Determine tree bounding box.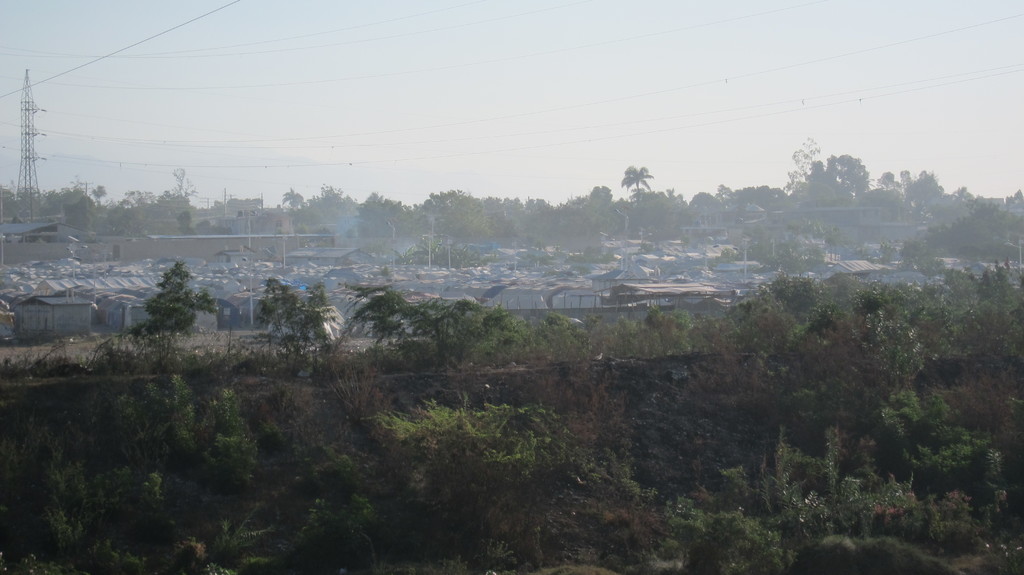
Determined: (left=127, top=260, right=220, bottom=354).
